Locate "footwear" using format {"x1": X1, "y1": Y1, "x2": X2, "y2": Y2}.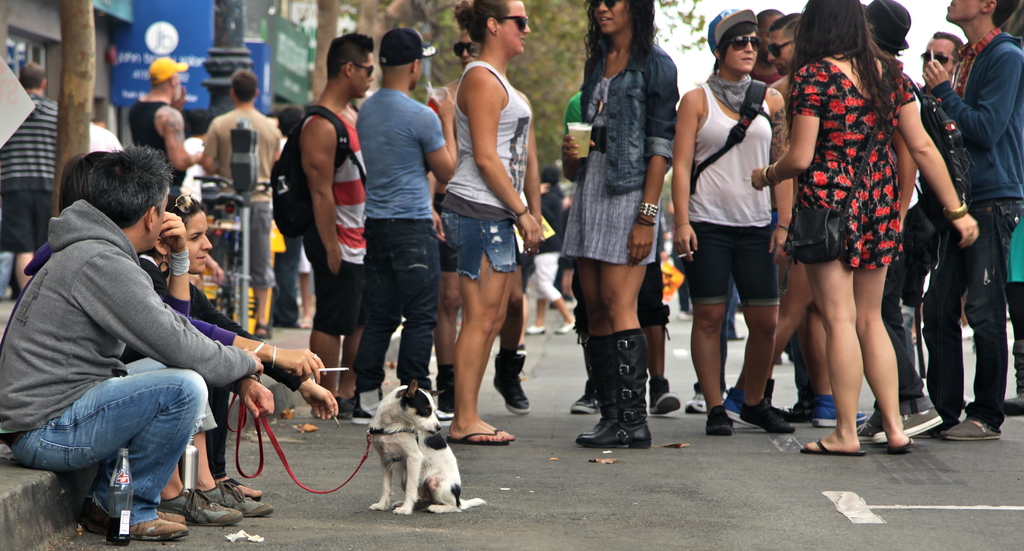
{"x1": 449, "y1": 424, "x2": 513, "y2": 449}.
